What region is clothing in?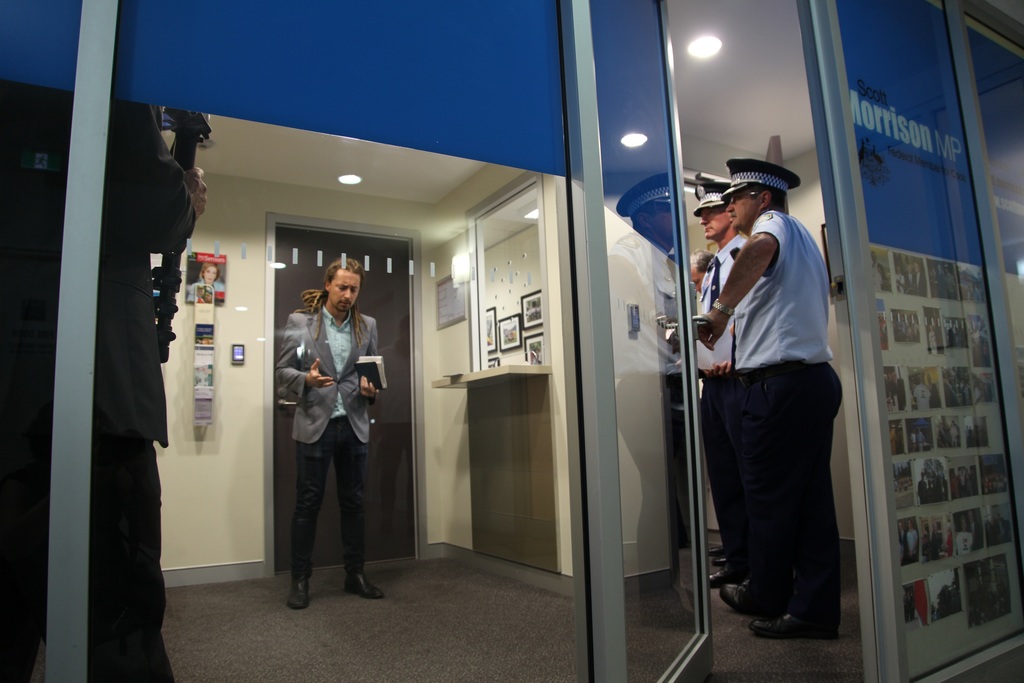
crop(277, 267, 386, 596).
